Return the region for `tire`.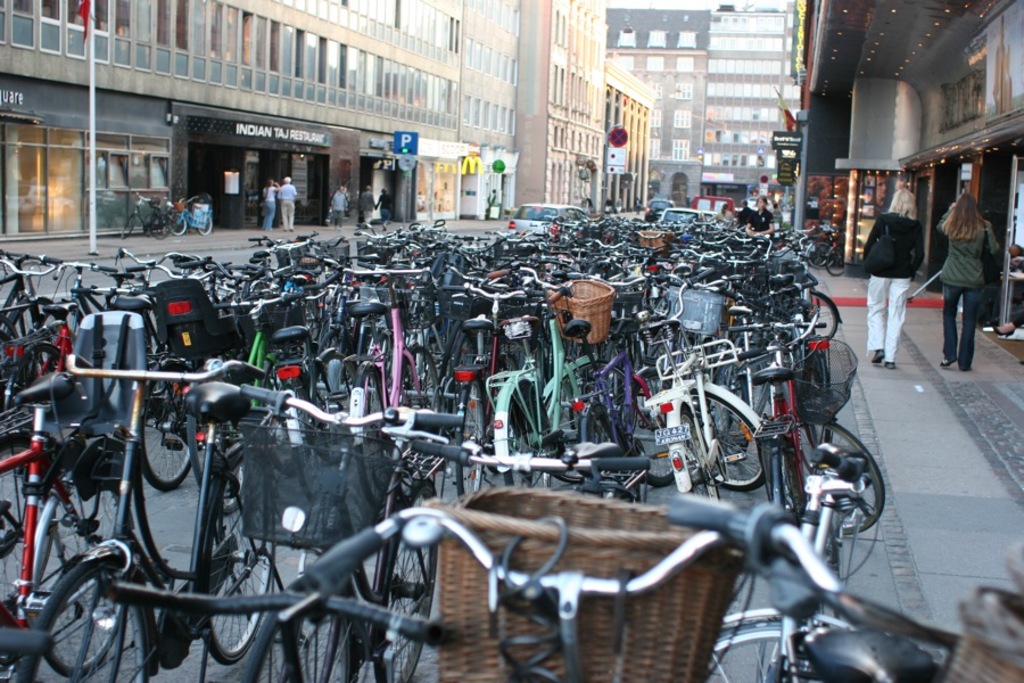
[121, 215, 135, 239].
